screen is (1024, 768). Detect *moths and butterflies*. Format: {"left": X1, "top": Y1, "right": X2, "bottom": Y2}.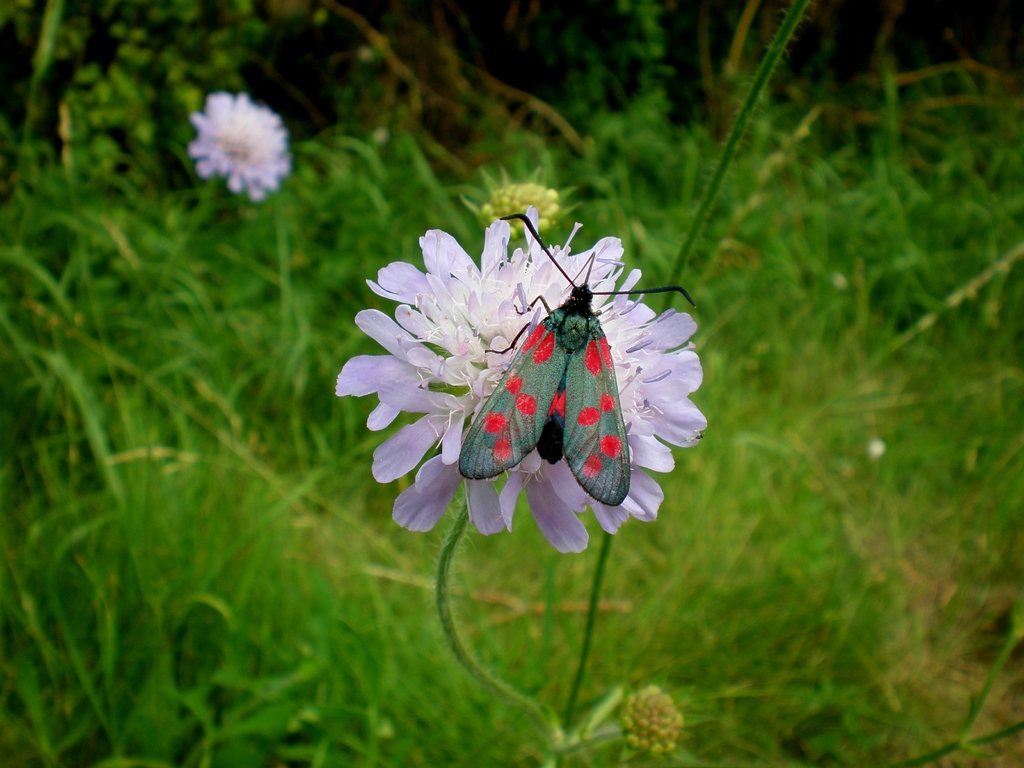
{"left": 459, "top": 212, "right": 694, "bottom": 506}.
